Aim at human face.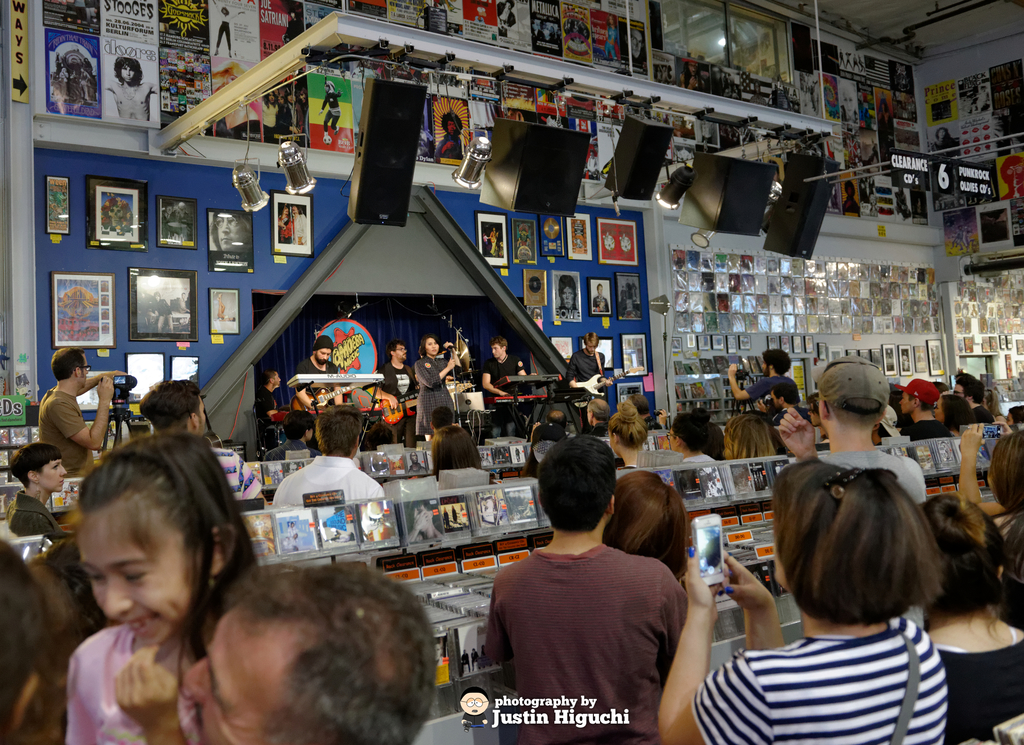
Aimed at <box>395,343,405,359</box>.
